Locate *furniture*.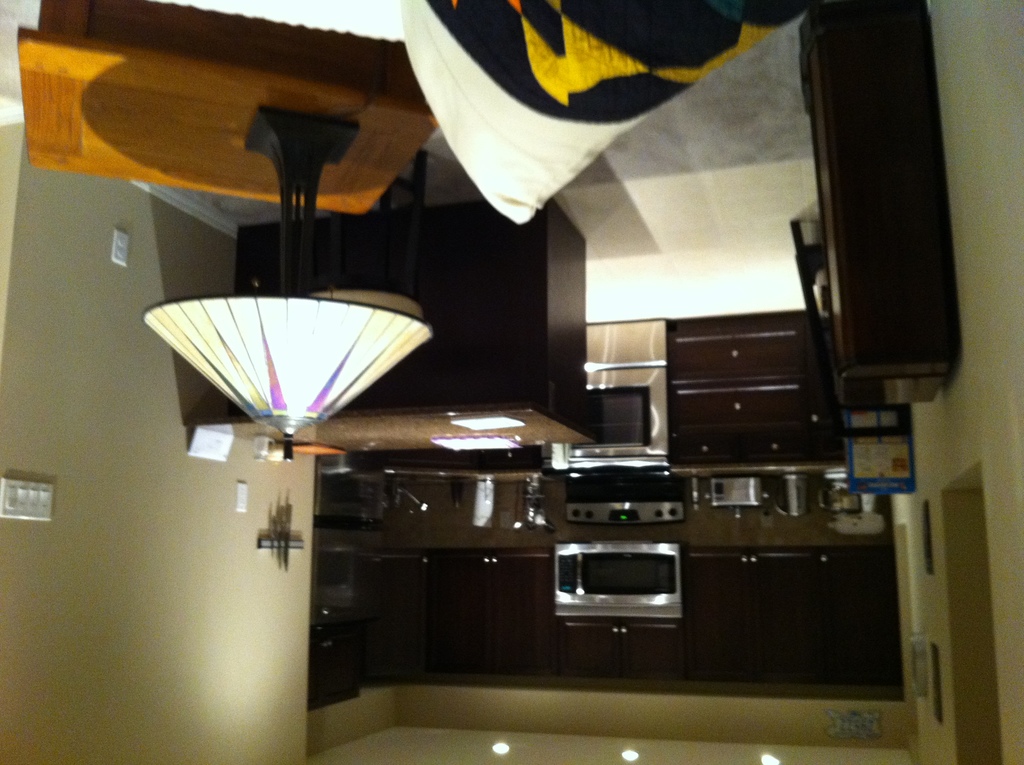
Bounding box: bbox=[662, 309, 849, 481].
